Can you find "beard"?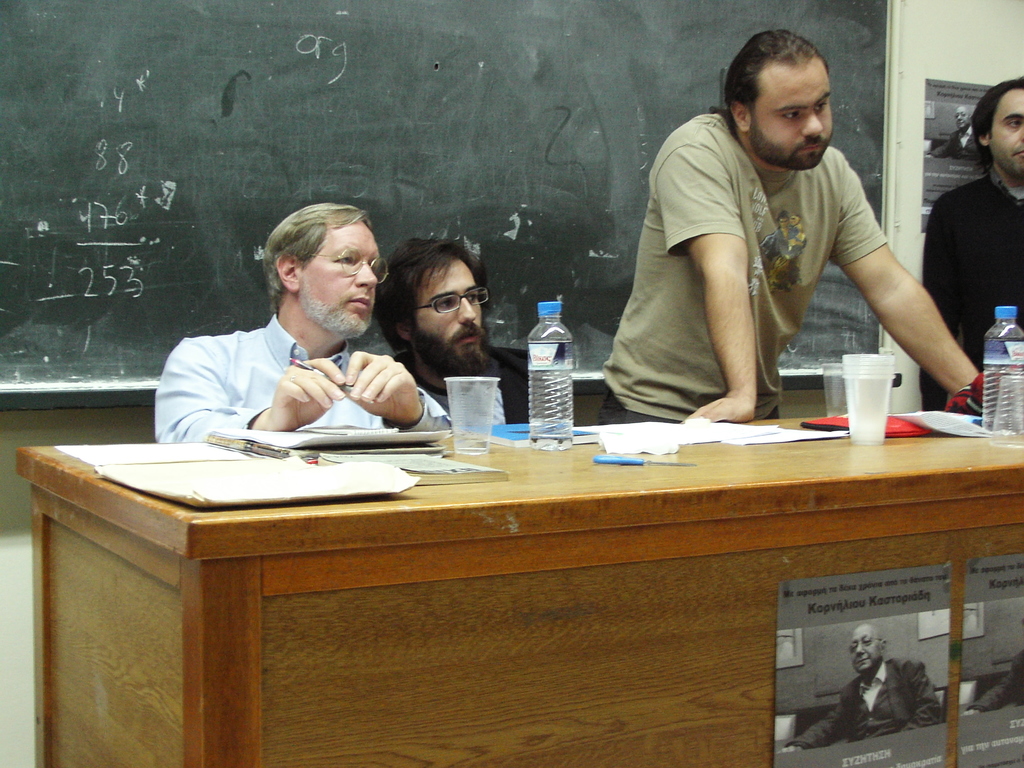
Yes, bounding box: bbox(297, 276, 375, 336).
